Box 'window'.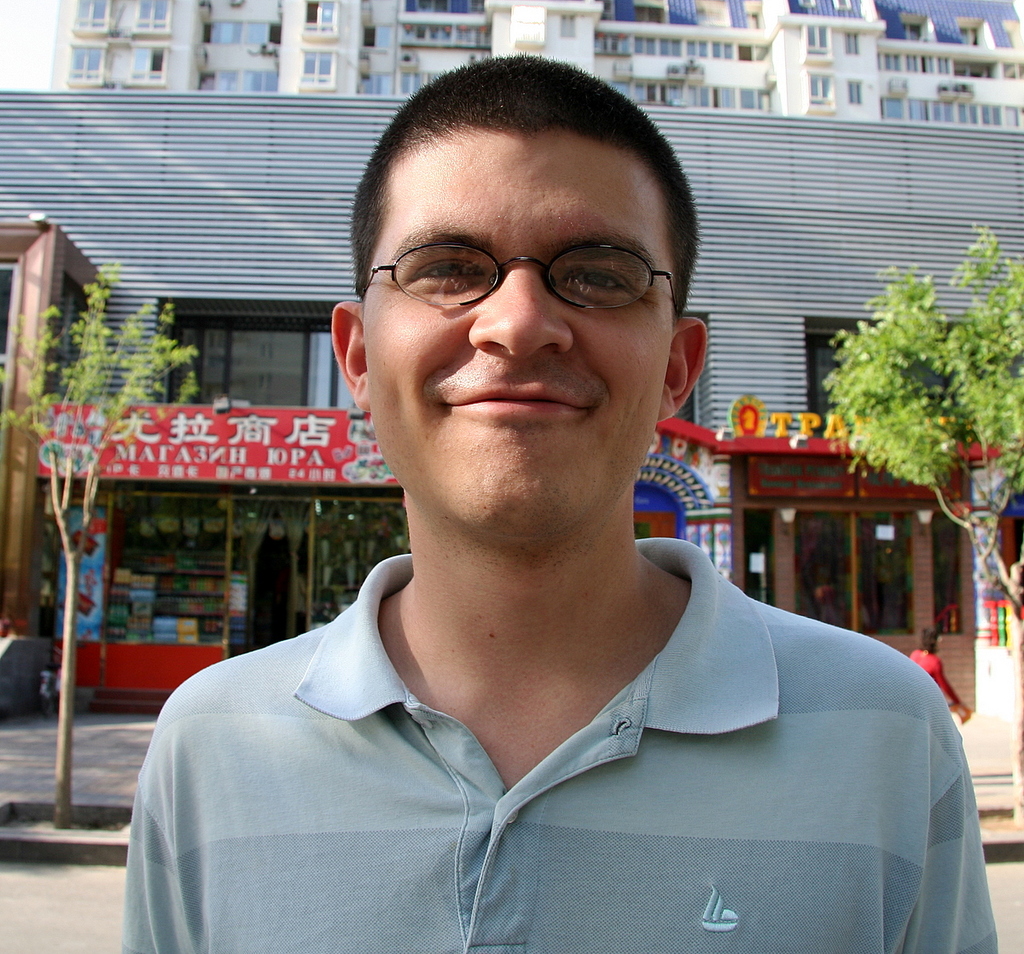
399 66 436 93.
